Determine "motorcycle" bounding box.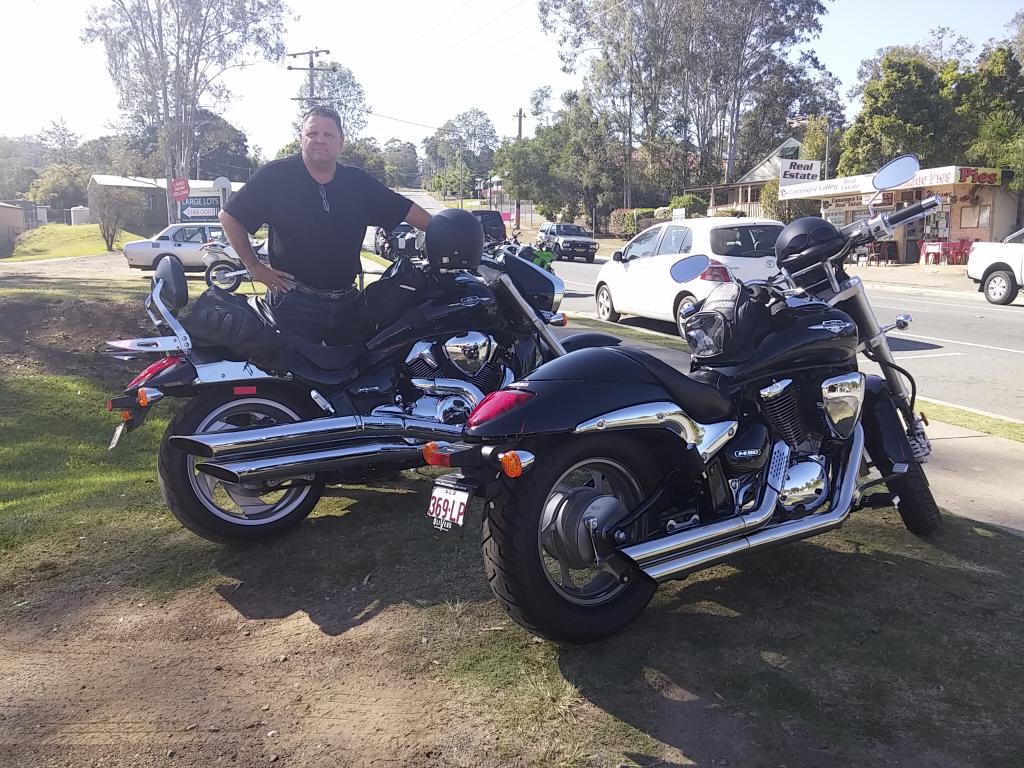
Determined: bbox(340, 212, 928, 645).
